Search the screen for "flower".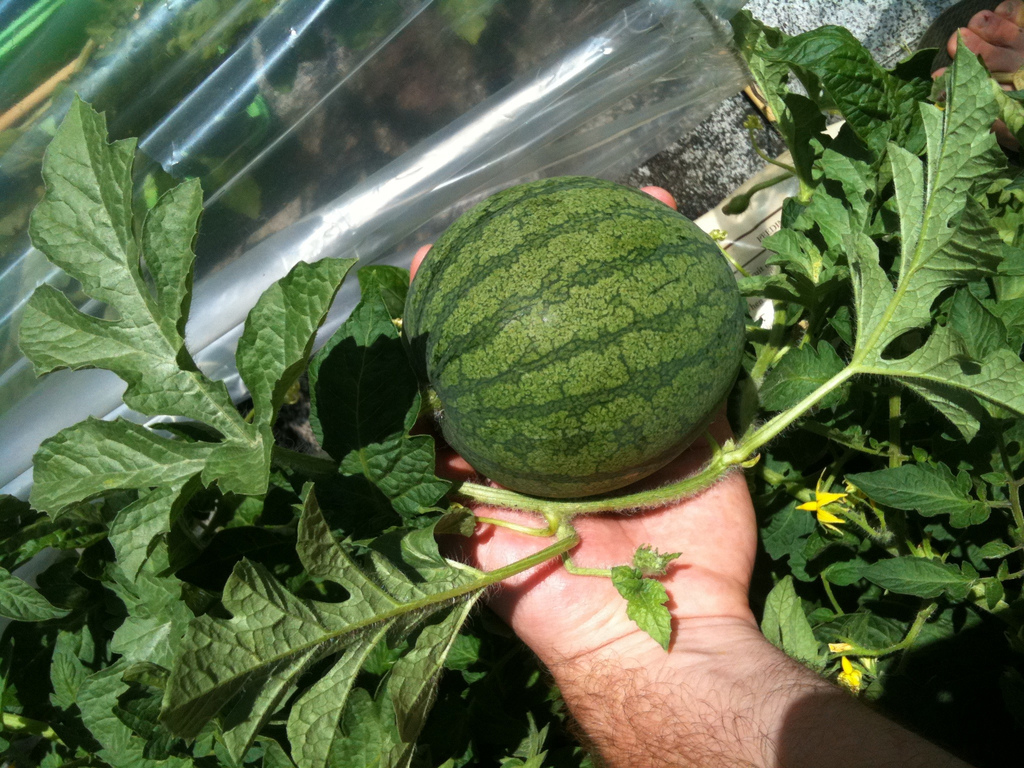
Found at (x1=835, y1=657, x2=859, y2=703).
